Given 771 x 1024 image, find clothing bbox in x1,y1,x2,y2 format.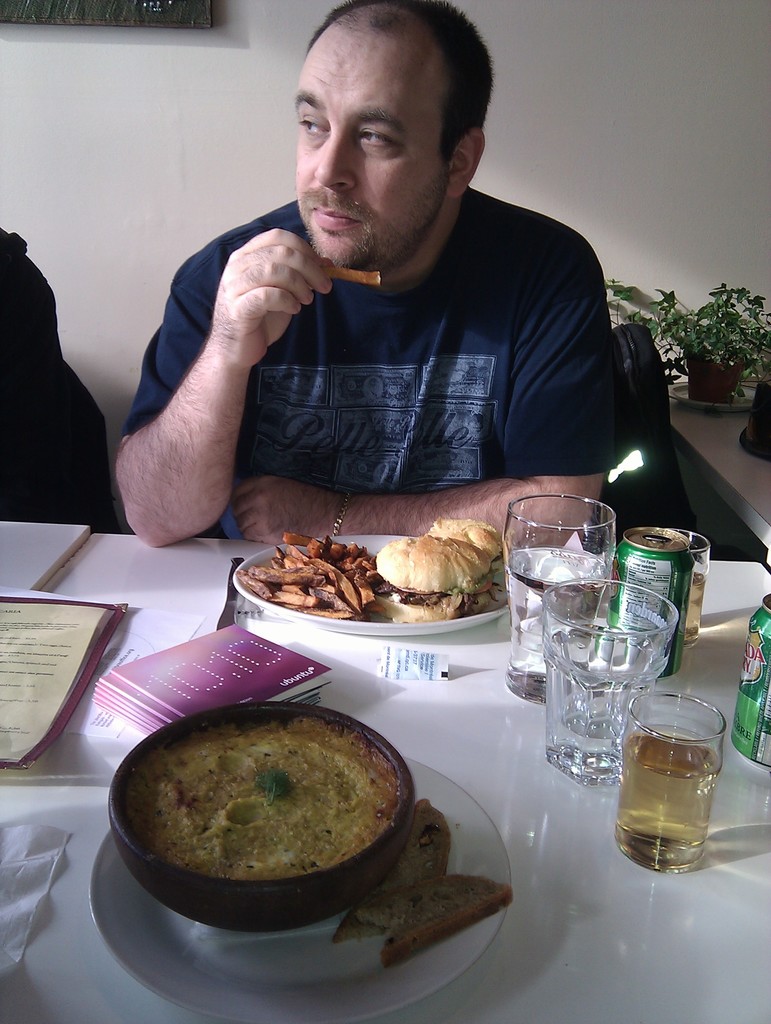
165,170,660,522.
